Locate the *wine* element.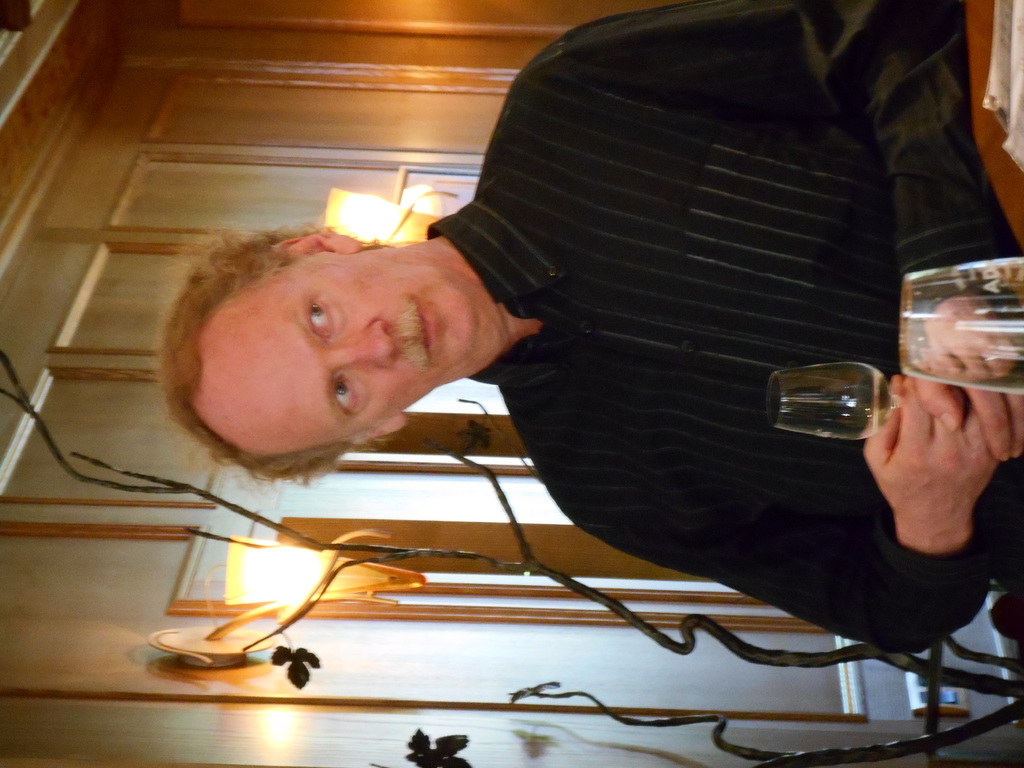
Element bbox: select_region(868, 371, 897, 435).
